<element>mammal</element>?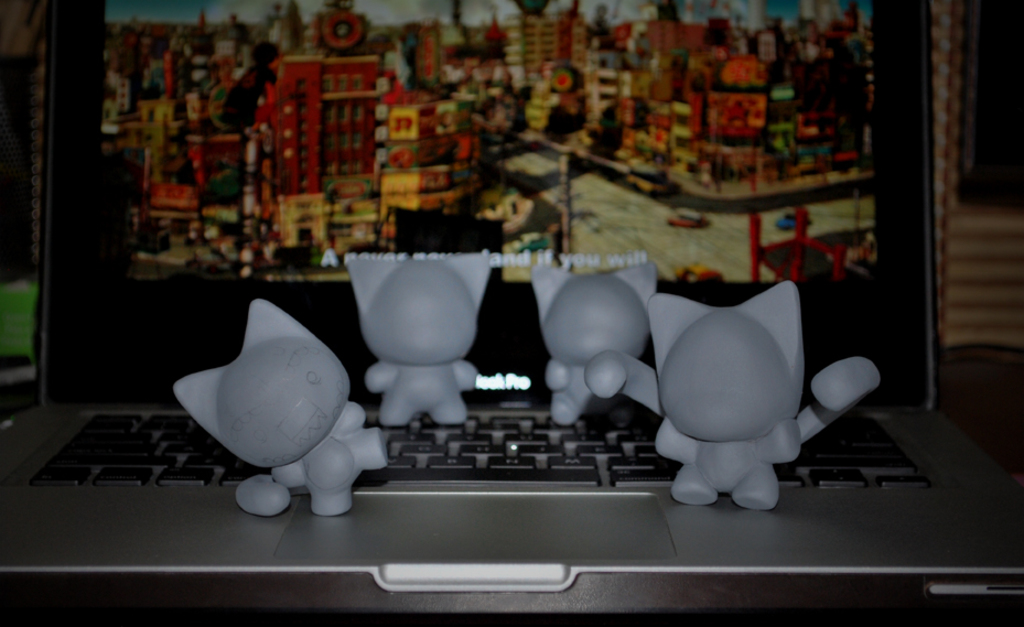
[163, 296, 389, 516]
